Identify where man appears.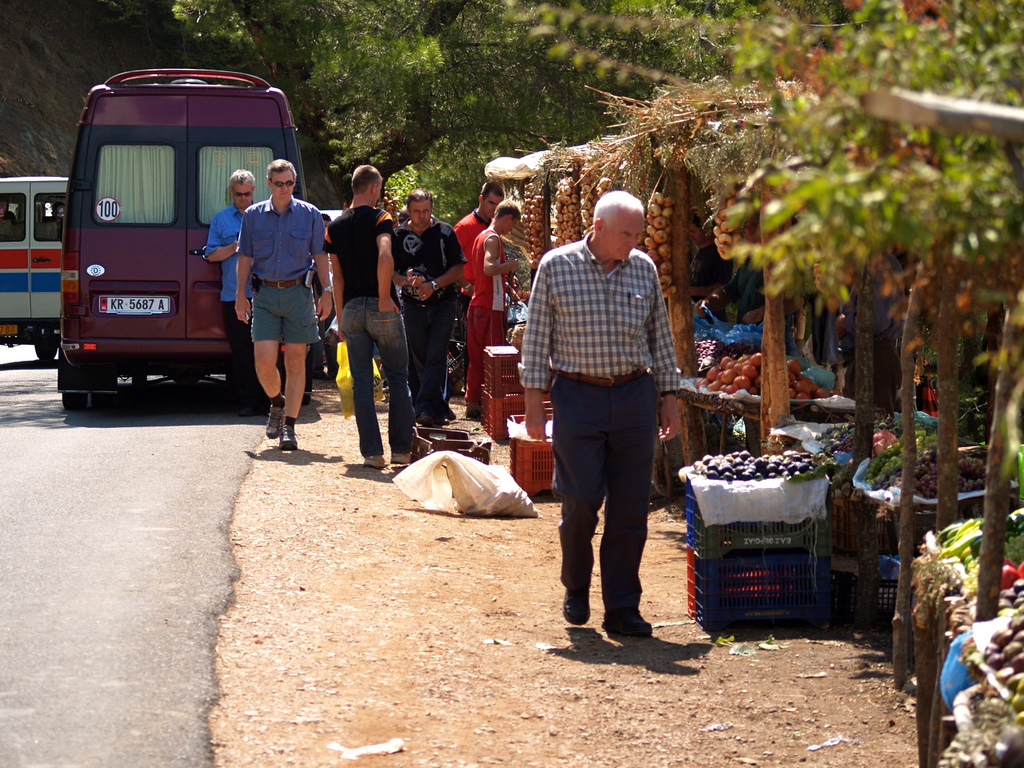
Appears at [322, 164, 424, 468].
